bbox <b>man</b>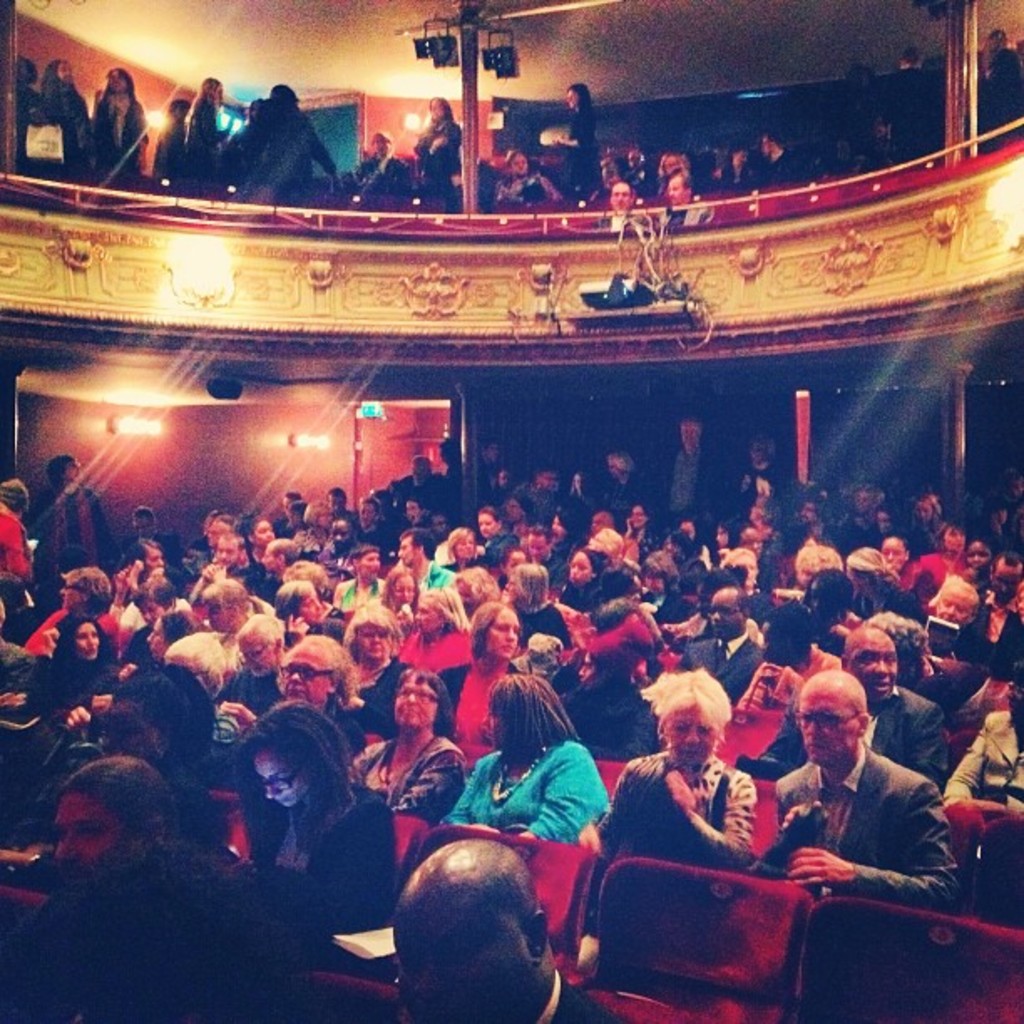
BBox(765, 125, 796, 189)
